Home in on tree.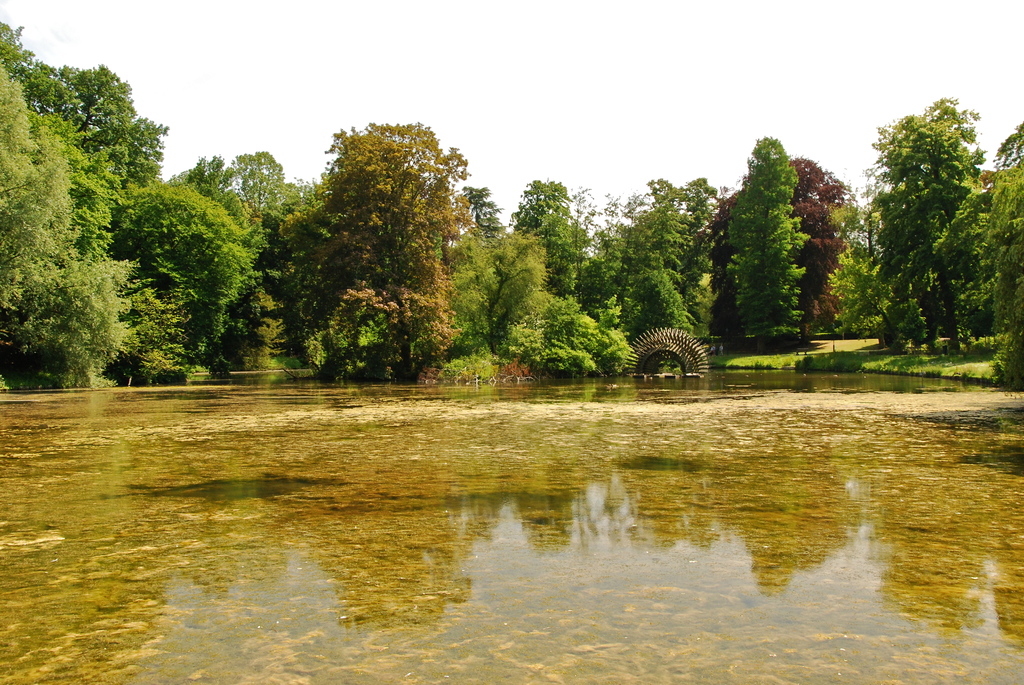
Homed in at [0,17,168,271].
